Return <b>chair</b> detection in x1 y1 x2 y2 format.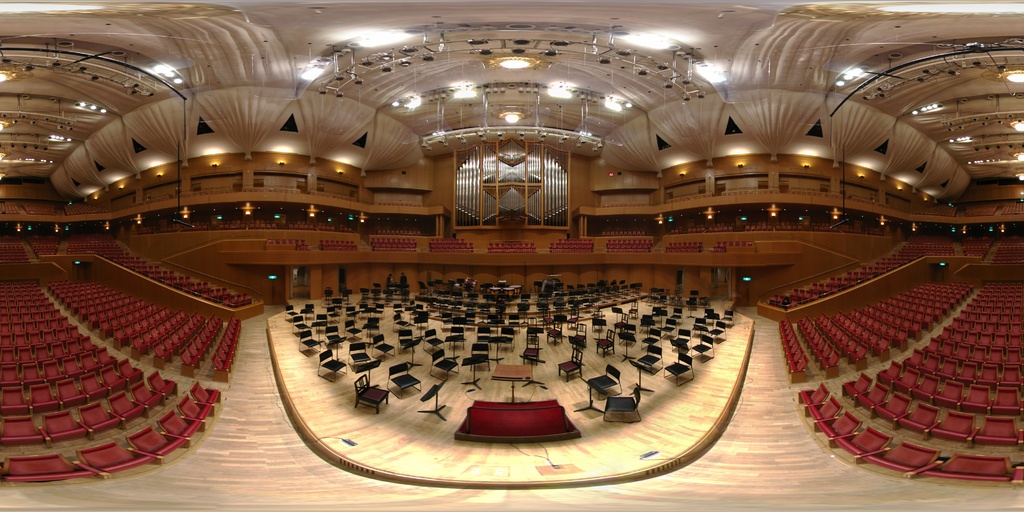
685 295 700 312.
